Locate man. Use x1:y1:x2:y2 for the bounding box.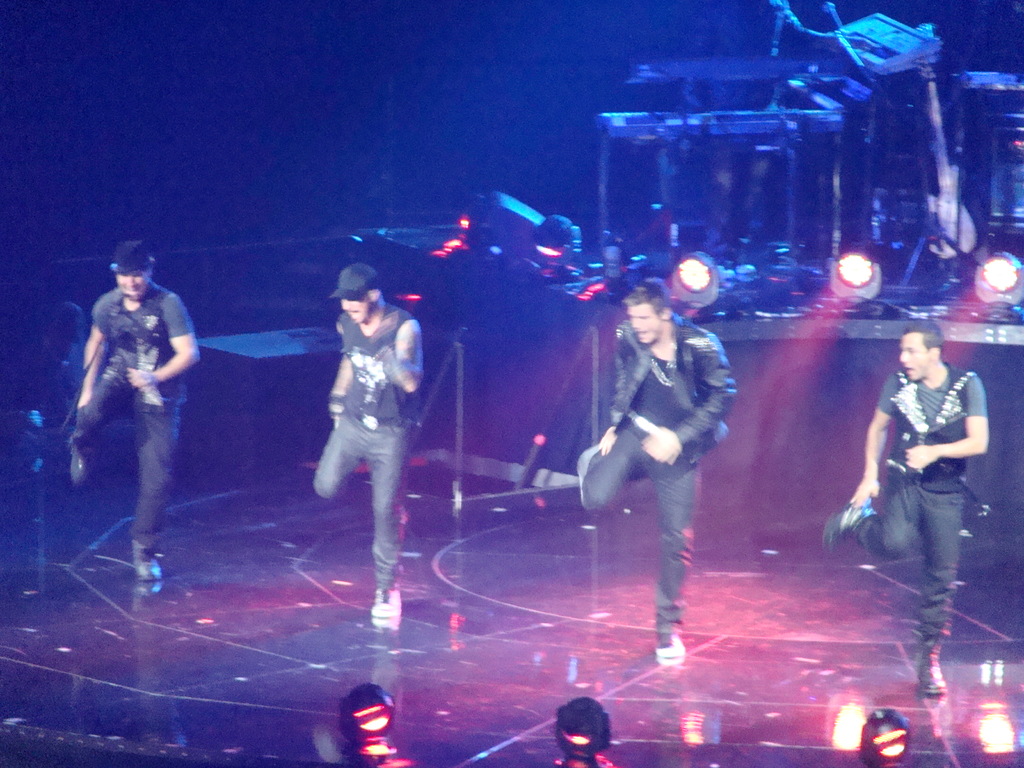
308:263:433:637.
